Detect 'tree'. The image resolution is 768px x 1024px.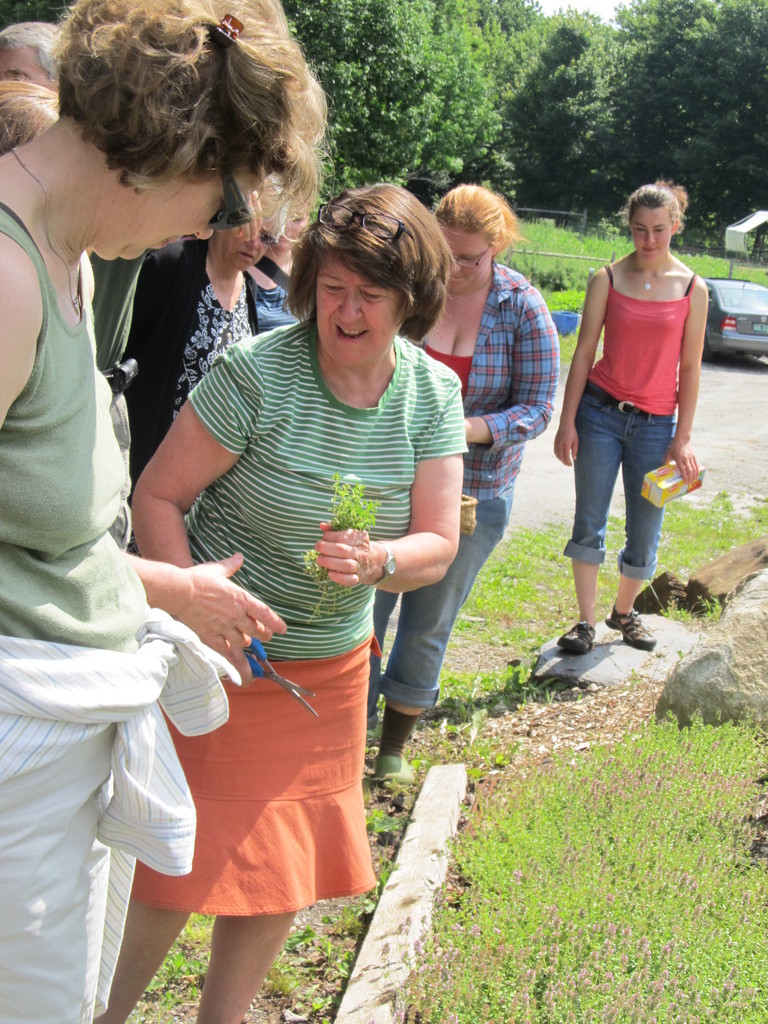
(604,0,767,258).
